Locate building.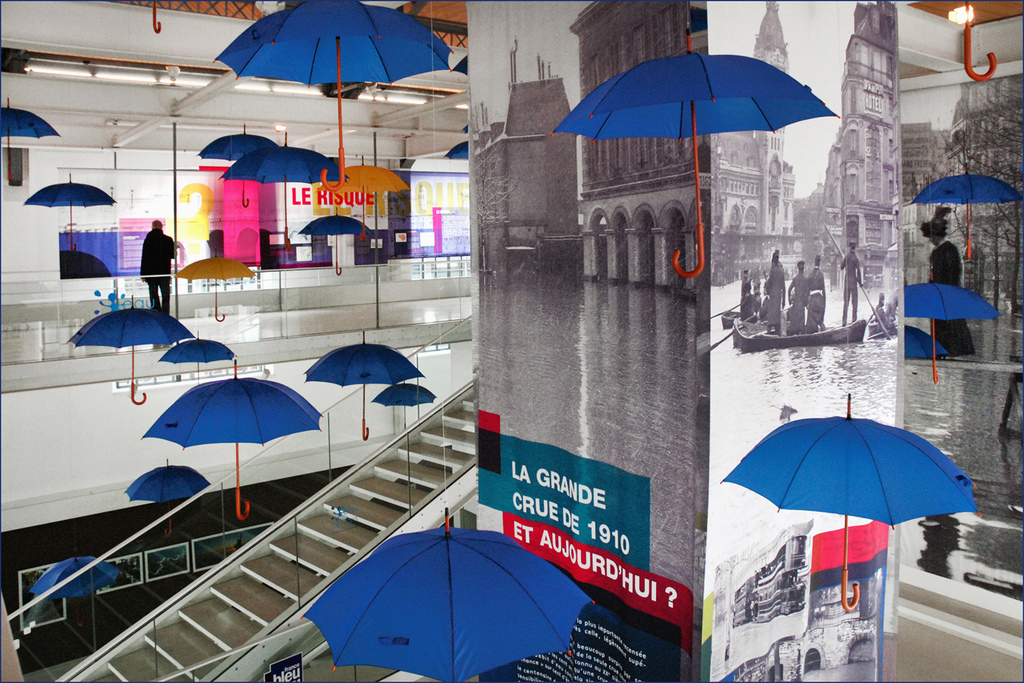
Bounding box: 567, 0, 711, 288.
